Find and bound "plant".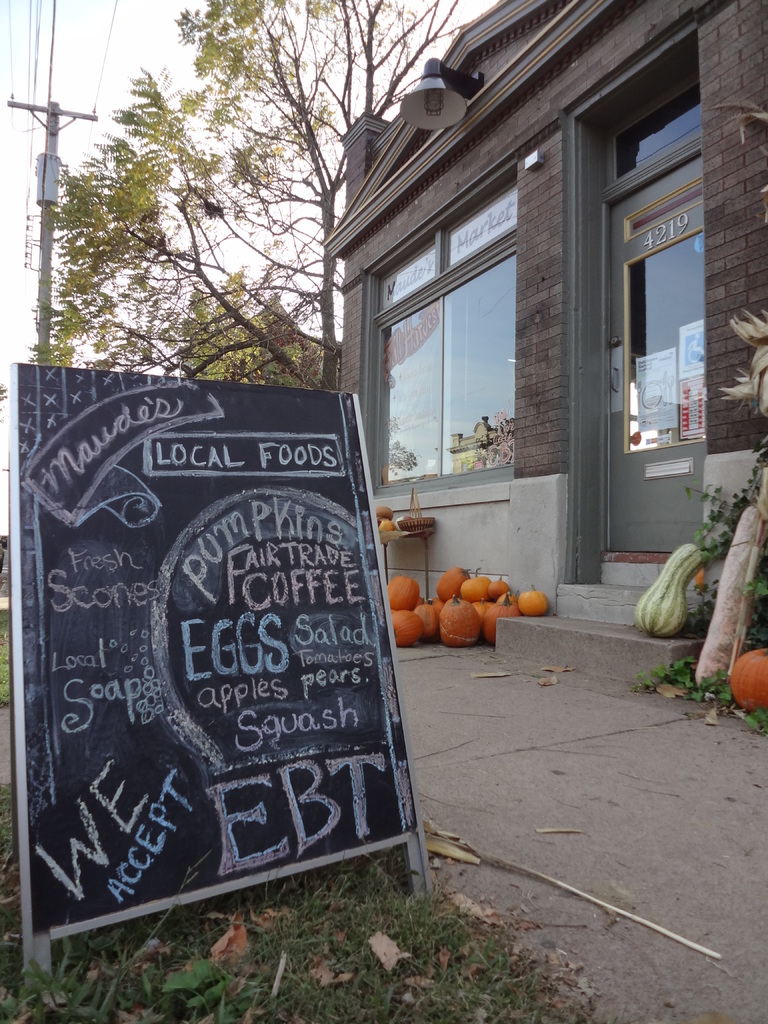
Bound: locate(751, 704, 767, 737).
